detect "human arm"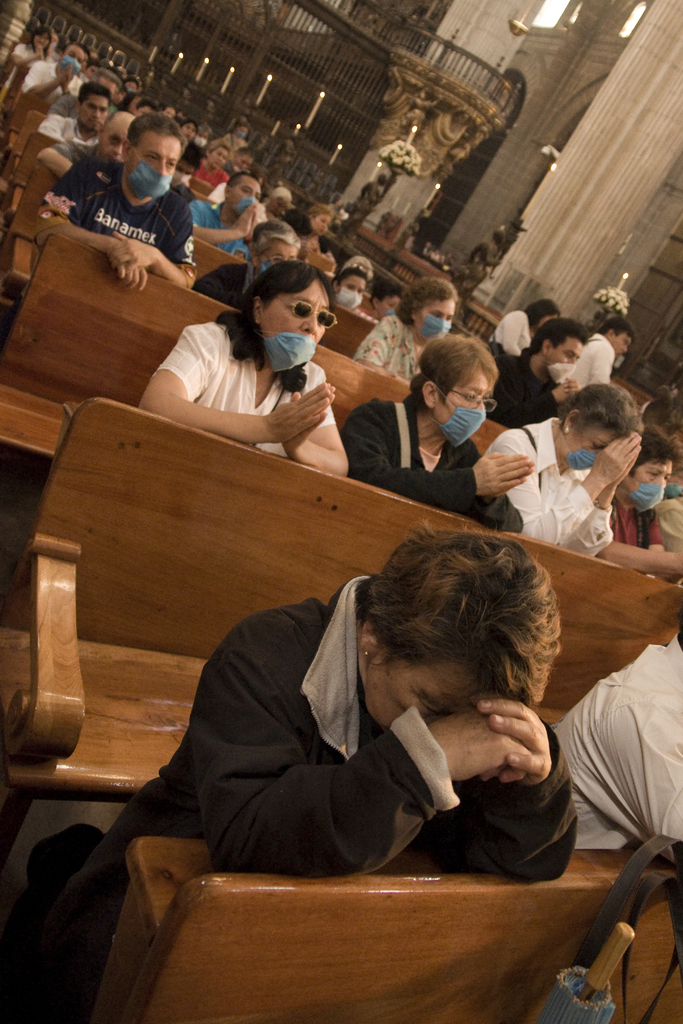
50/211/141/292
